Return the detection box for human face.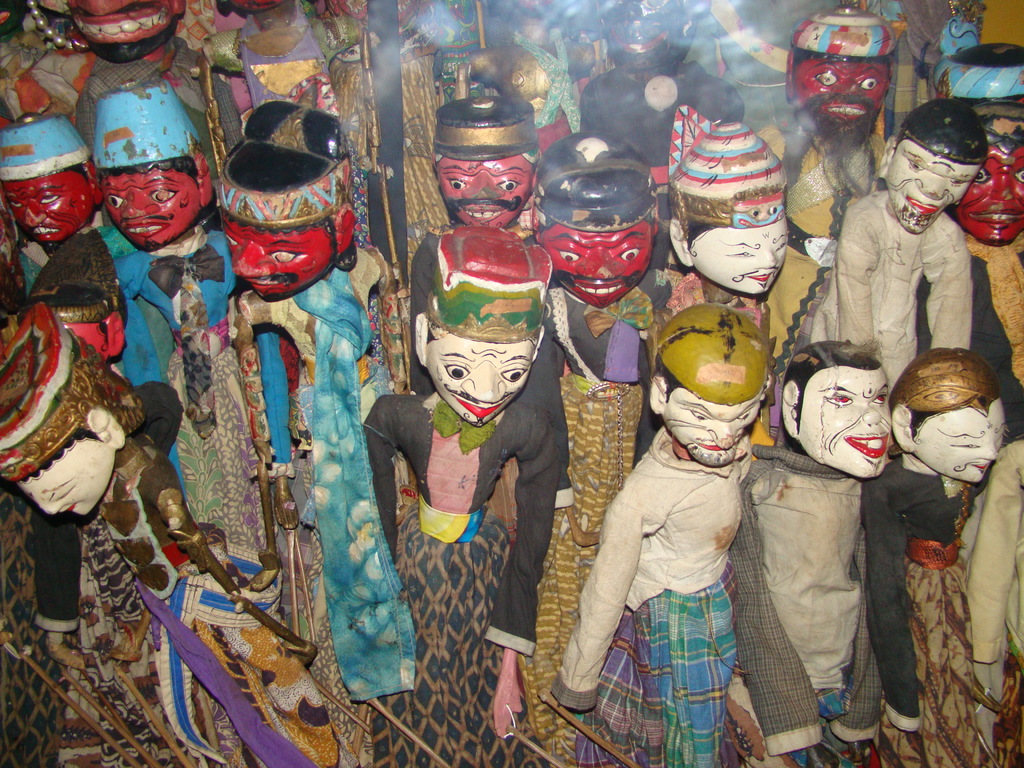
x1=662 y1=401 x2=760 y2=468.
